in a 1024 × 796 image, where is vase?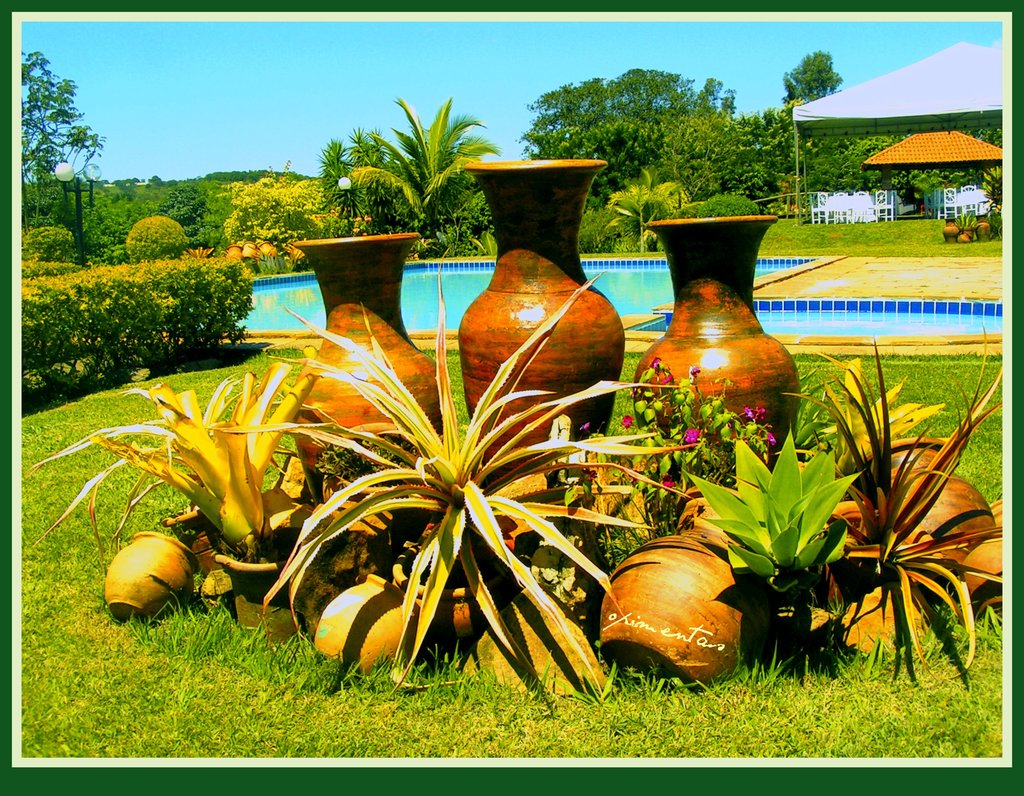
left=971, top=214, right=996, bottom=244.
